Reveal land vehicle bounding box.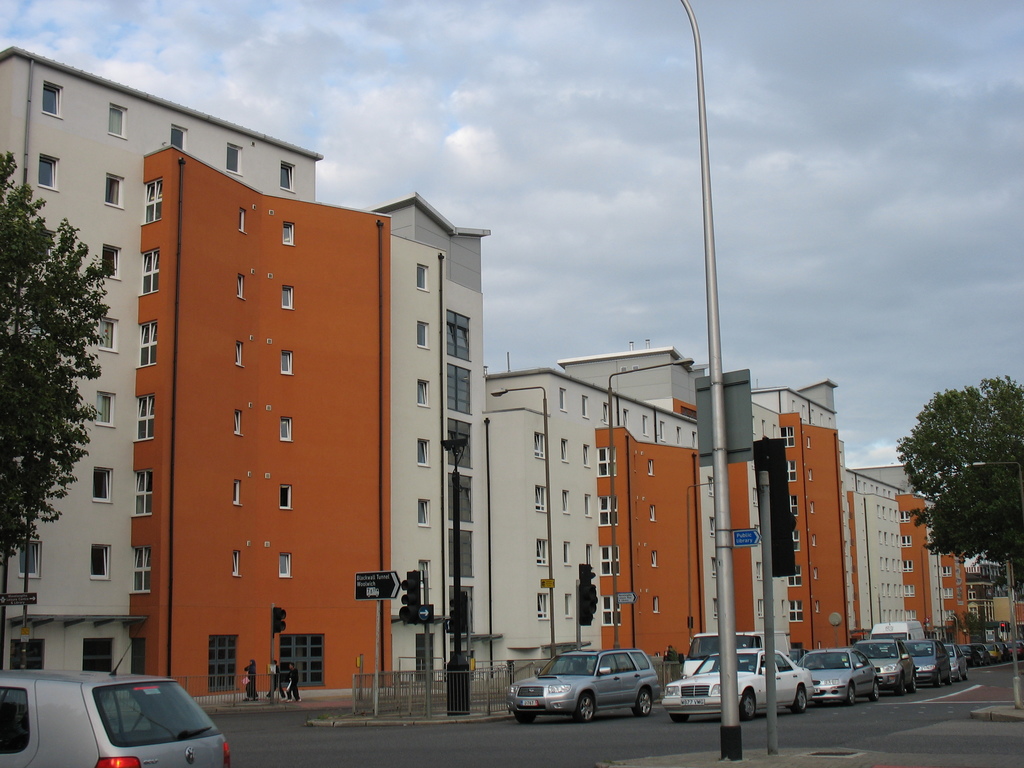
Revealed: l=1007, t=642, r=1023, b=653.
